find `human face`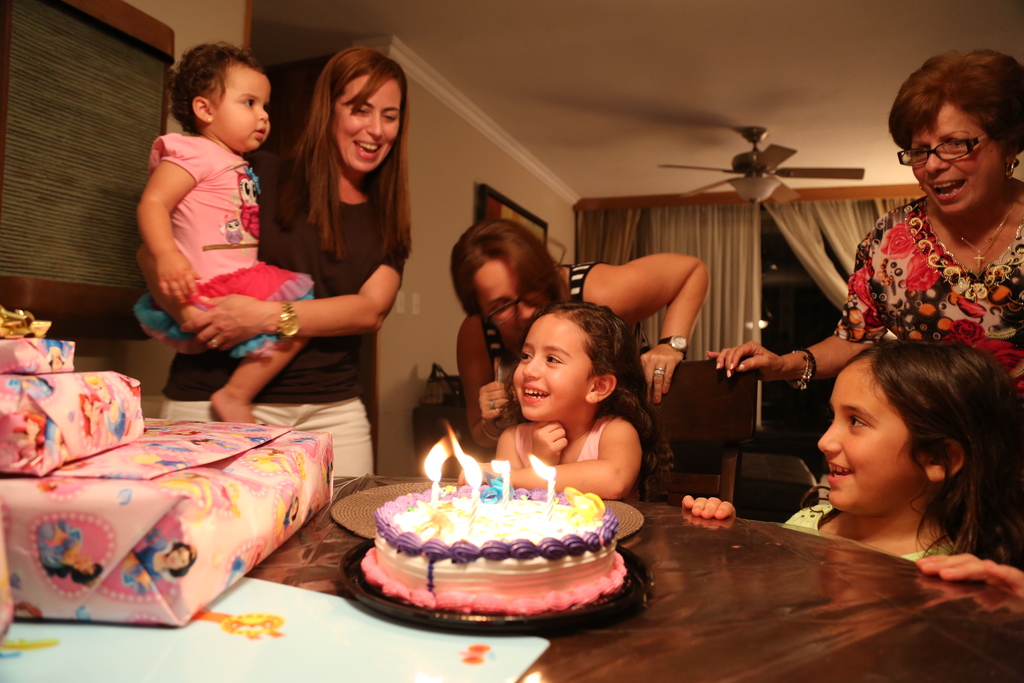
select_region(513, 323, 593, 419)
